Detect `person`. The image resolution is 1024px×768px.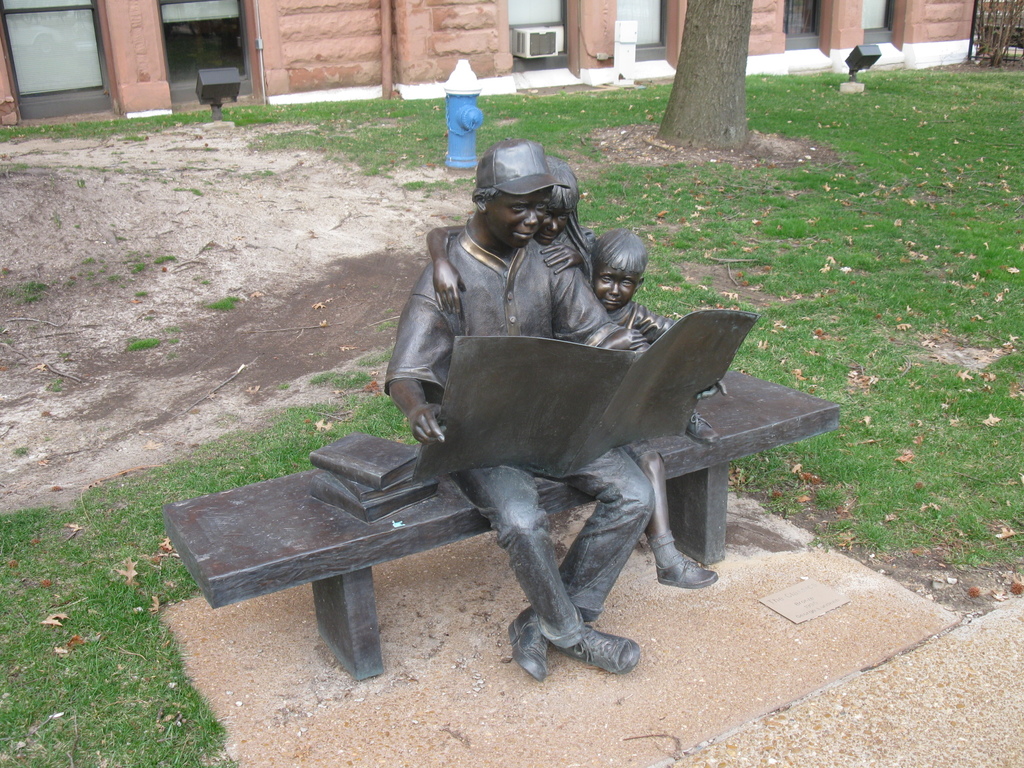
[x1=385, y1=140, x2=645, y2=684].
